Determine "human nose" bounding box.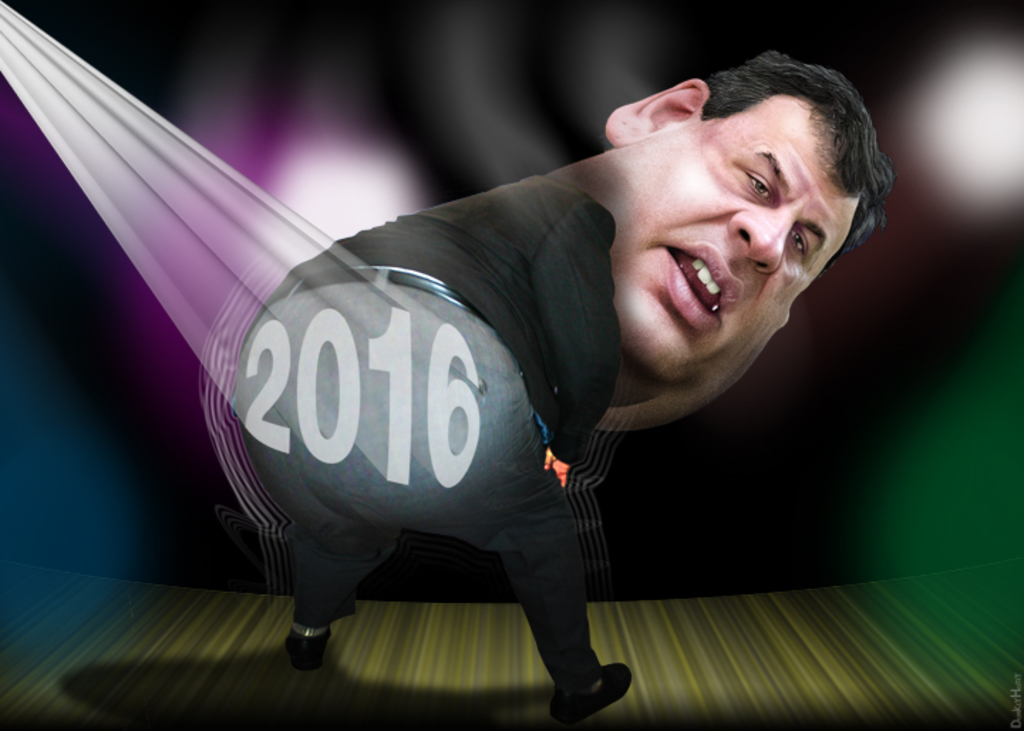
Determined: 735, 182, 816, 263.
